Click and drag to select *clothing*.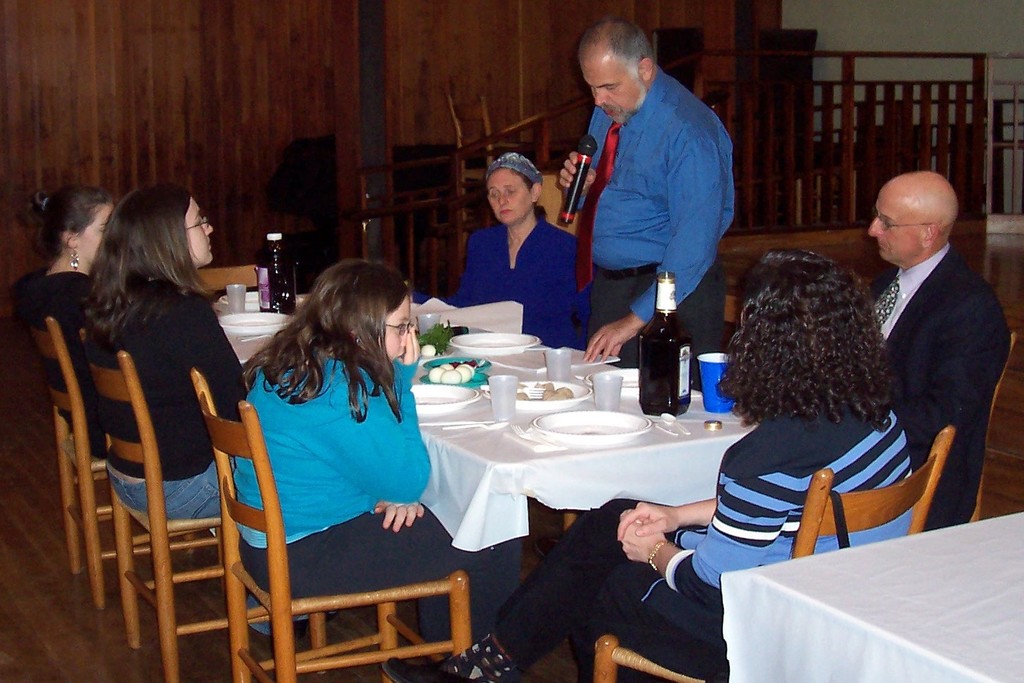
Selection: detection(563, 44, 743, 340).
